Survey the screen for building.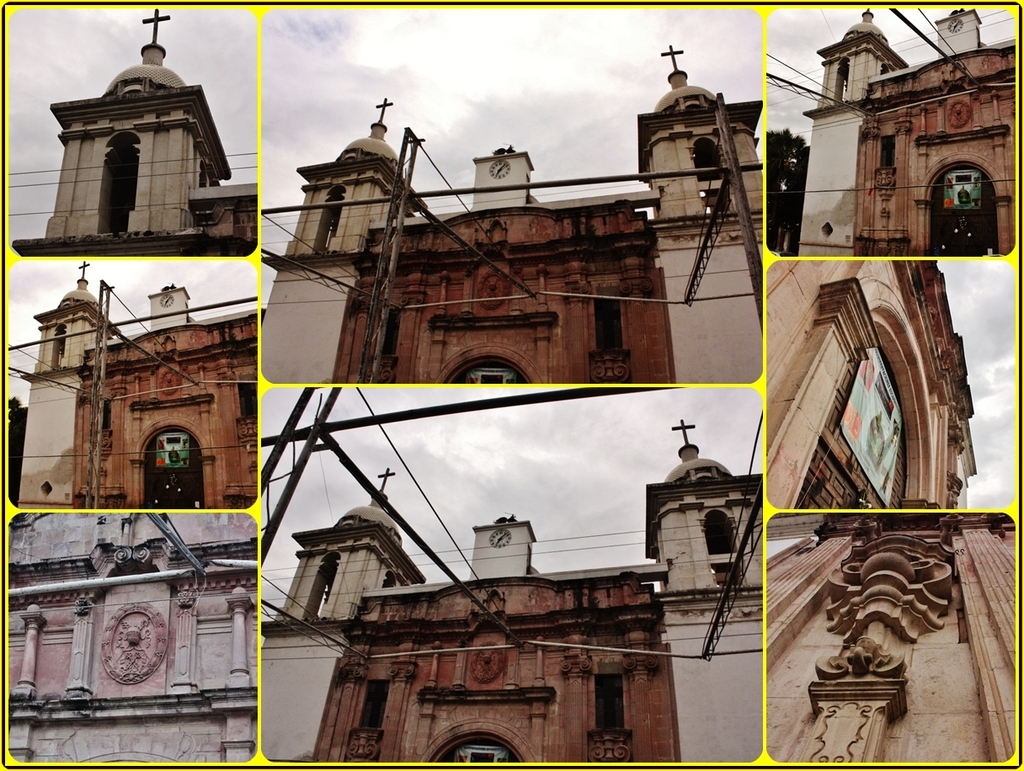
Survey found: left=260, top=41, right=764, bottom=382.
